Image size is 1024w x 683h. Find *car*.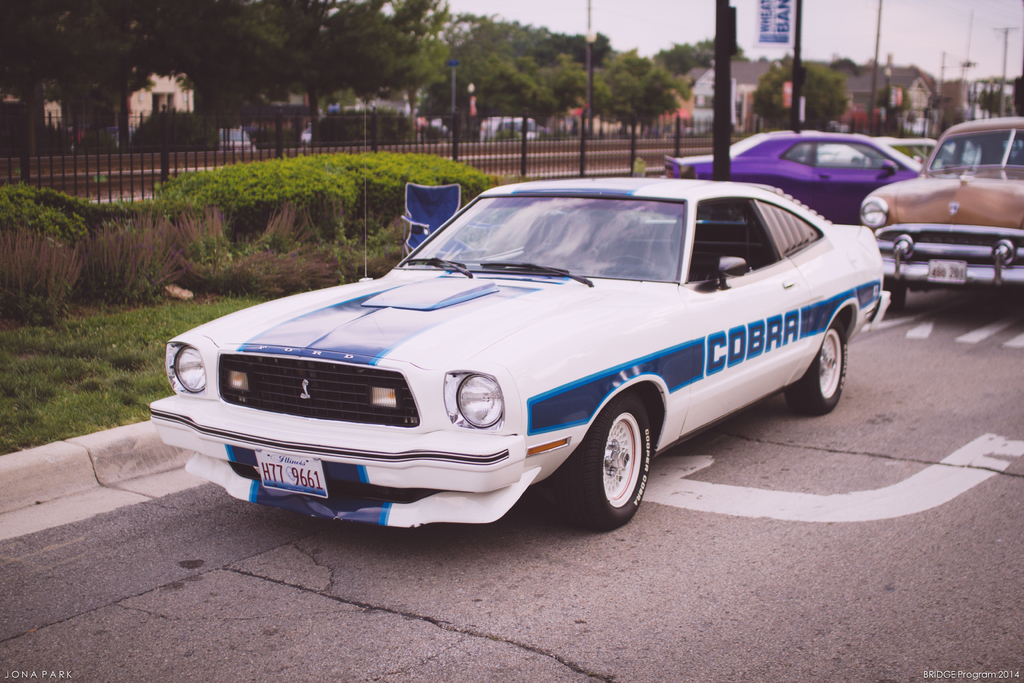
BBox(218, 128, 257, 152).
